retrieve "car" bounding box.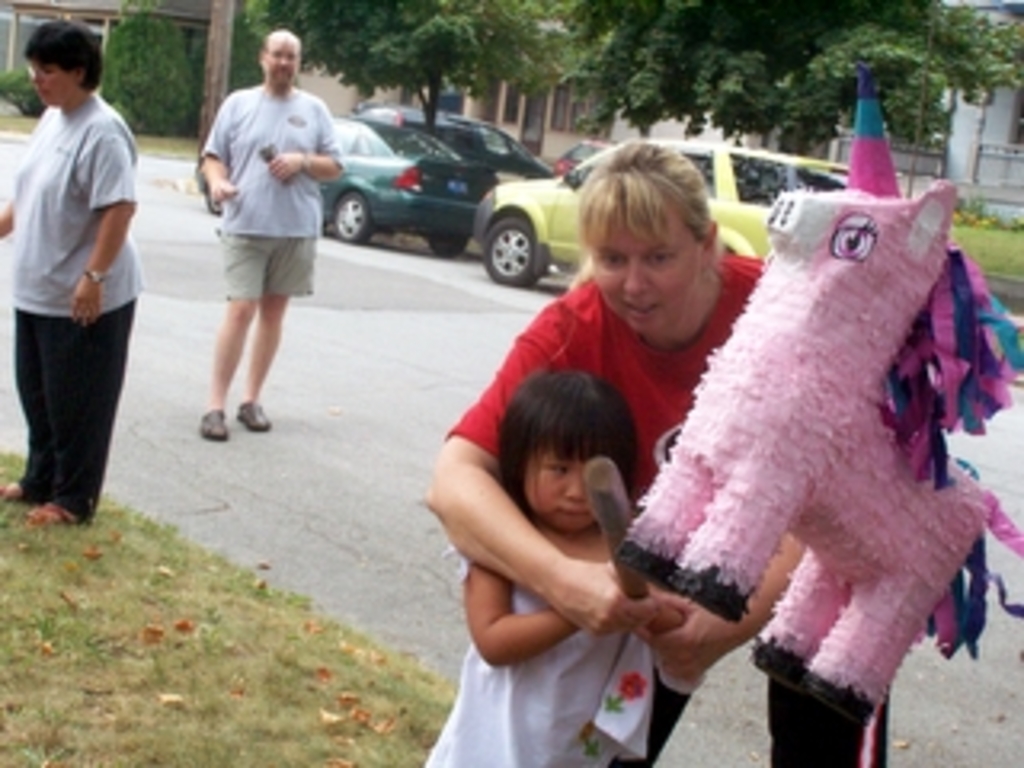
Bounding box: pyautogui.locateOnScreen(195, 118, 496, 256).
